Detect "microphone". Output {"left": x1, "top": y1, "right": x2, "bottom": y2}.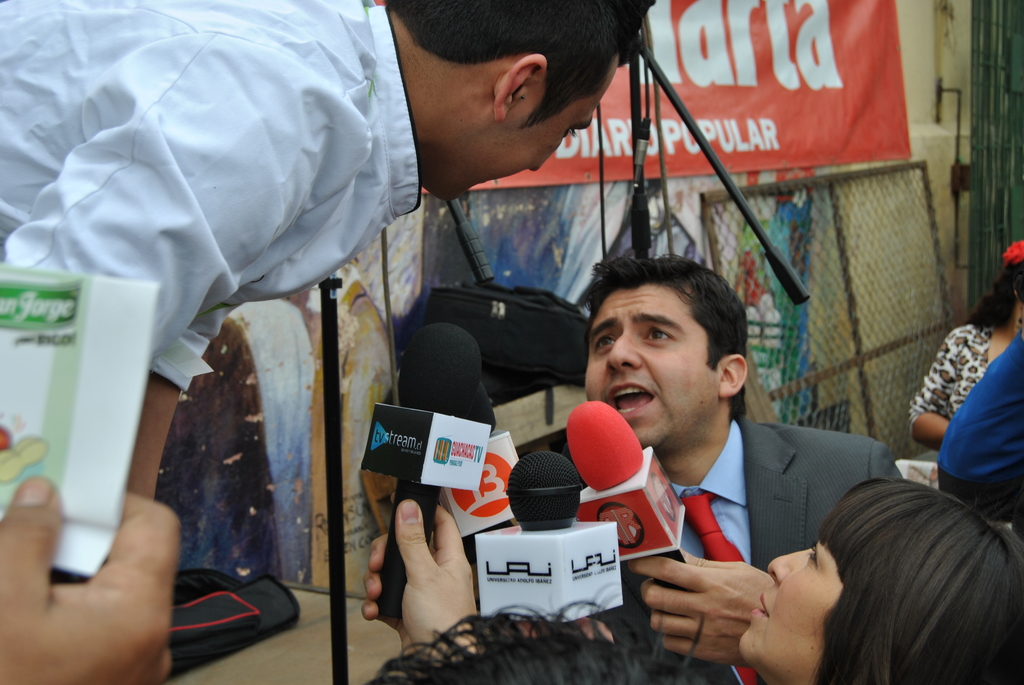
{"left": 470, "top": 439, "right": 629, "bottom": 636}.
